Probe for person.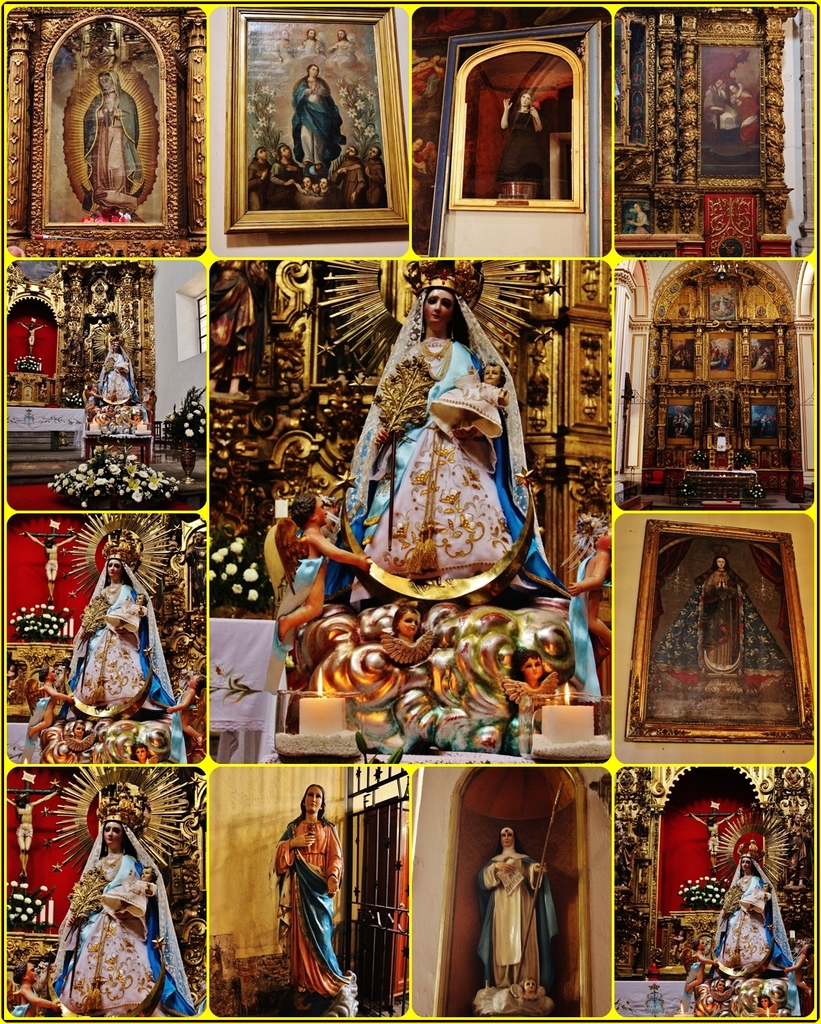
Probe result: [left=92, top=332, right=138, bottom=404].
